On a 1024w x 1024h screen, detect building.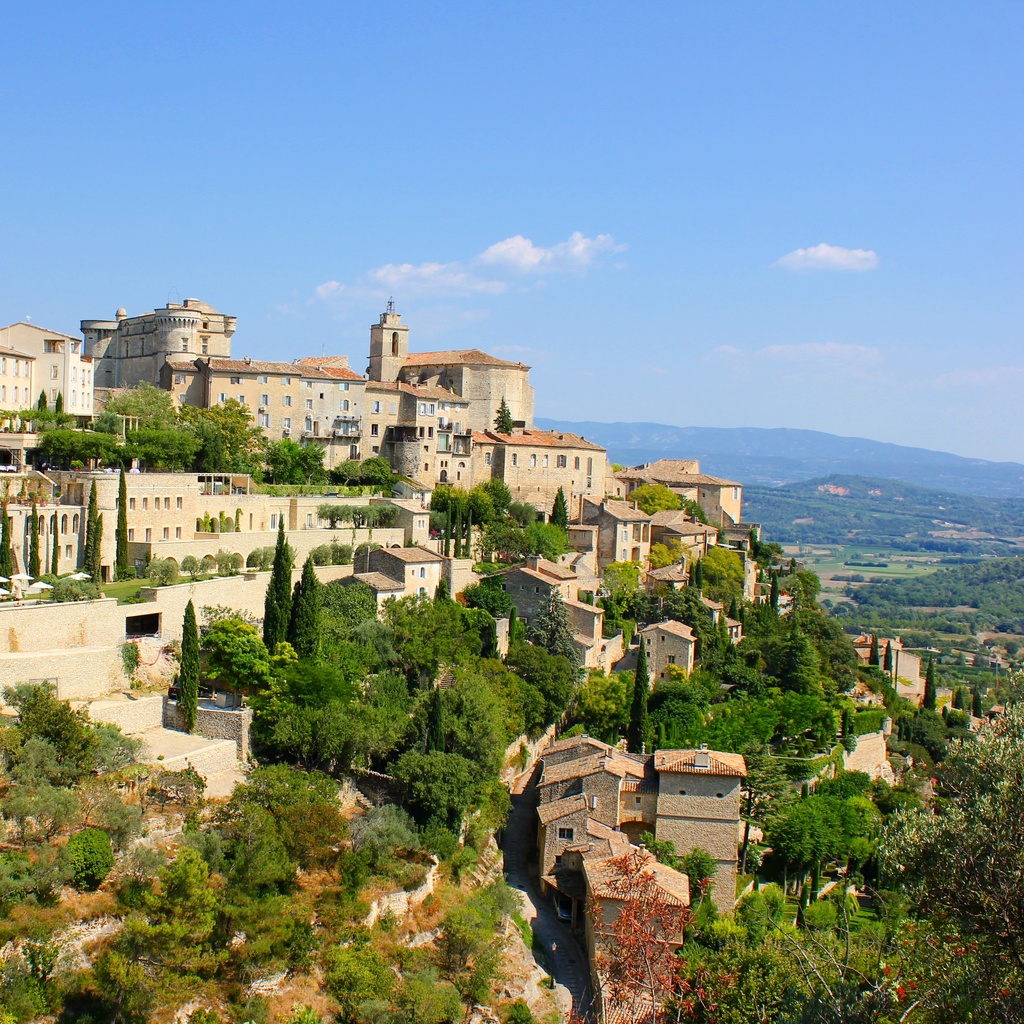
<region>0, 301, 935, 1014</region>.
